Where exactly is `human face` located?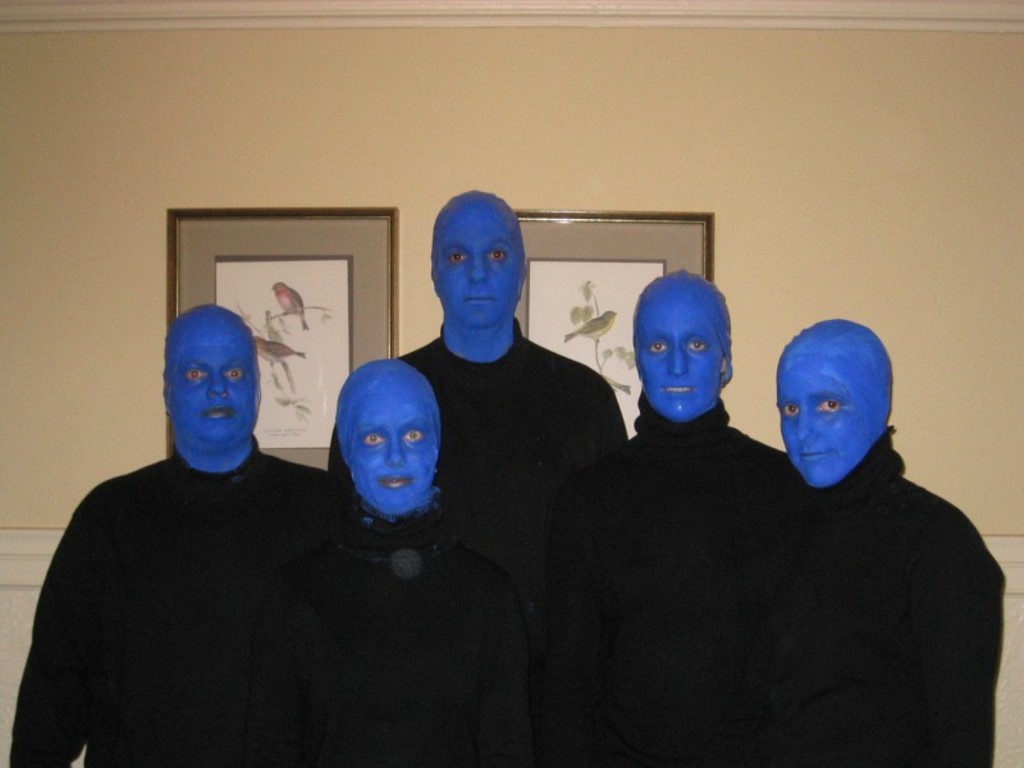
Its bounding box is crop(168, 315, 259, 447).
